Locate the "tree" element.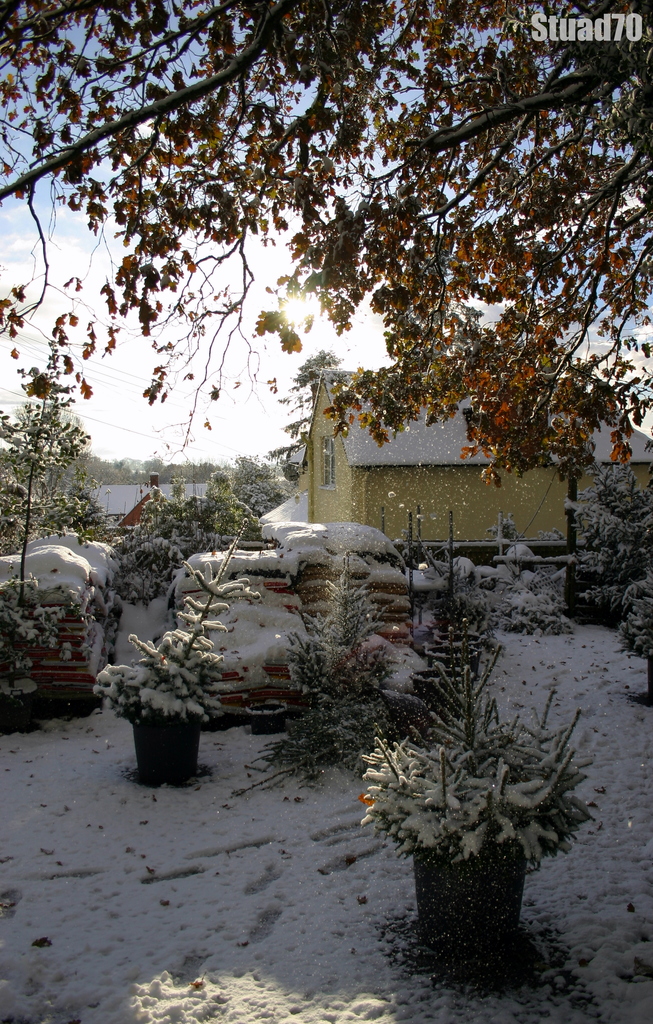
Element bbox: [x1=24, y1=0, x2=652, y2=609].
